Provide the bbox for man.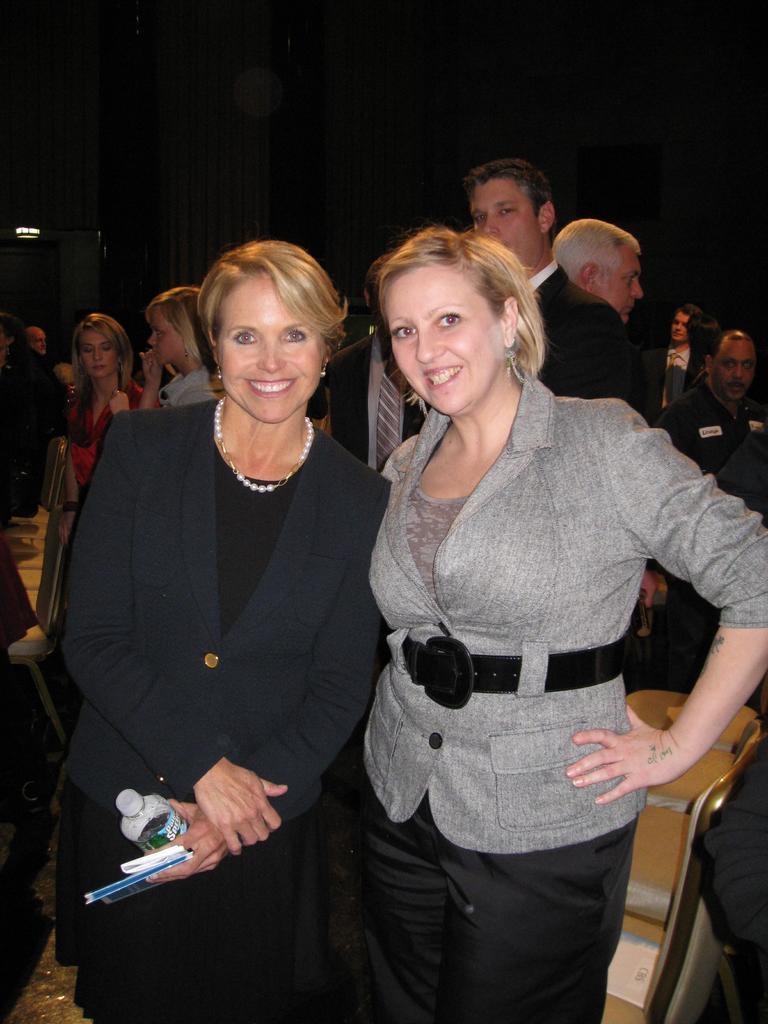
655, 329, 767, 520.
